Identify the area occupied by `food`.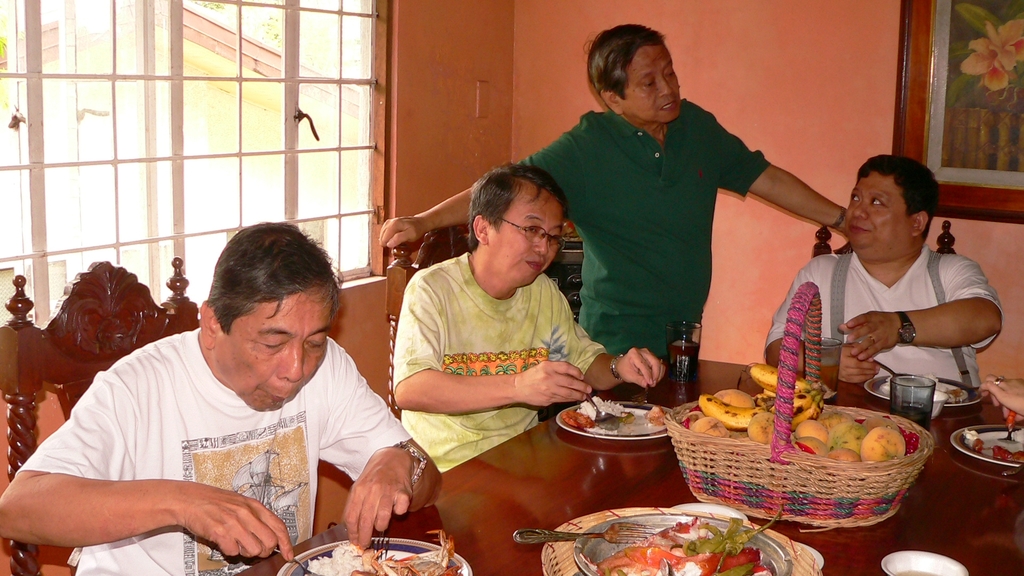
Area: <box>987,439,1023,460</box>.
